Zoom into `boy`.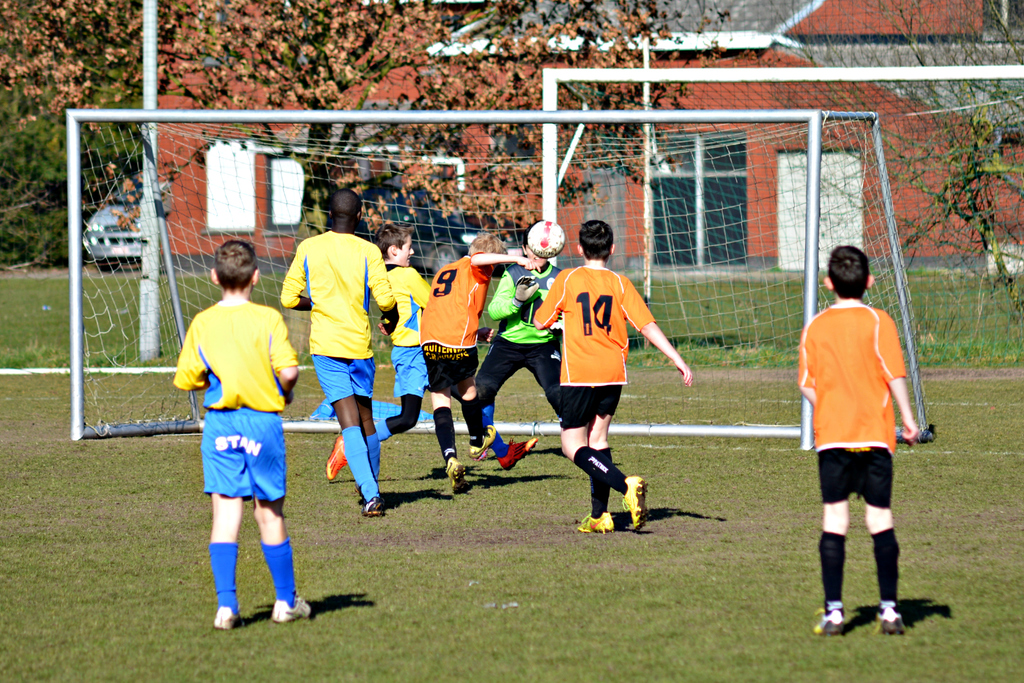
Zoom target: detection(785, 239, 924, 637).
